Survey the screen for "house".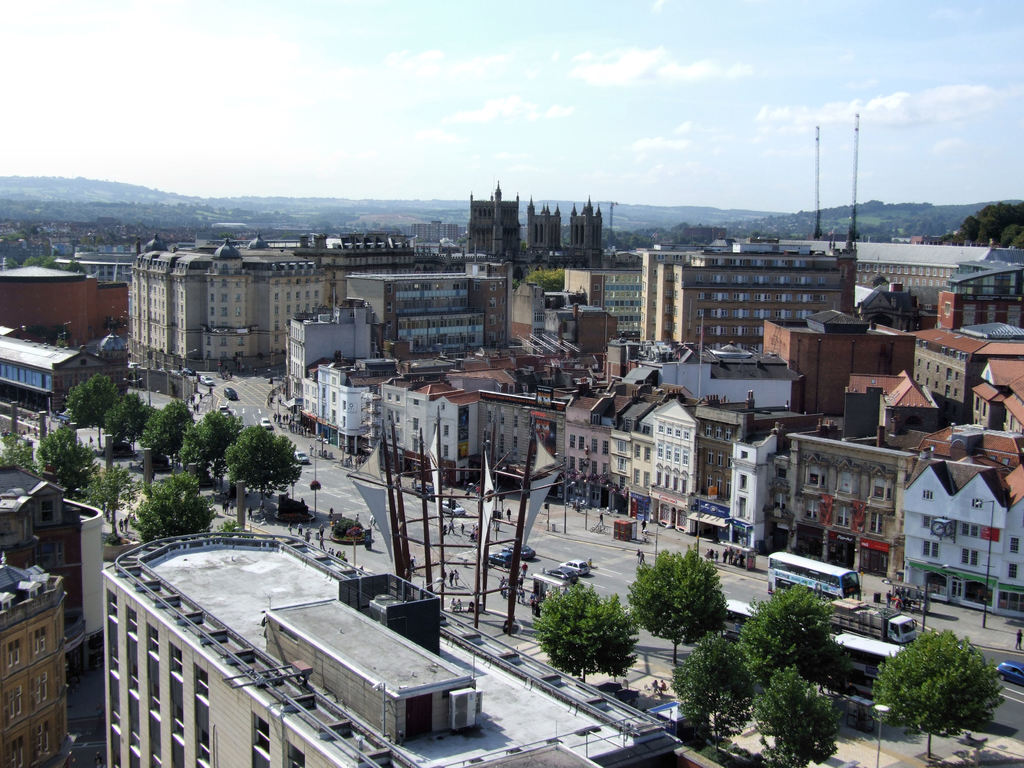
Survey found: 532 371 575 477.
